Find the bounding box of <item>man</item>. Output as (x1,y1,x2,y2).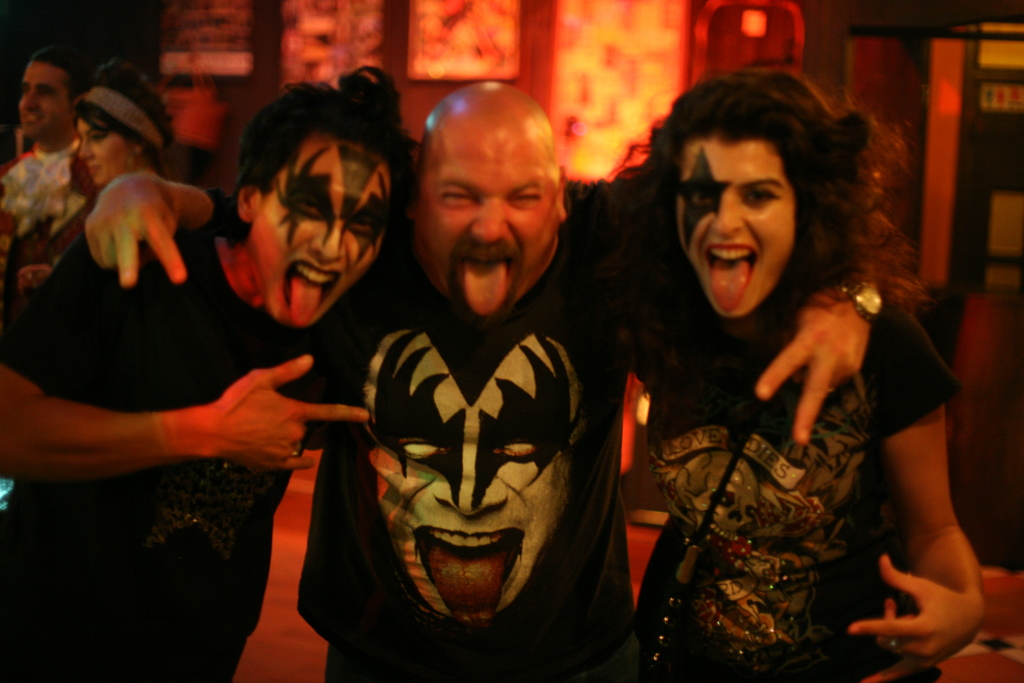
(361,324,593,627).
